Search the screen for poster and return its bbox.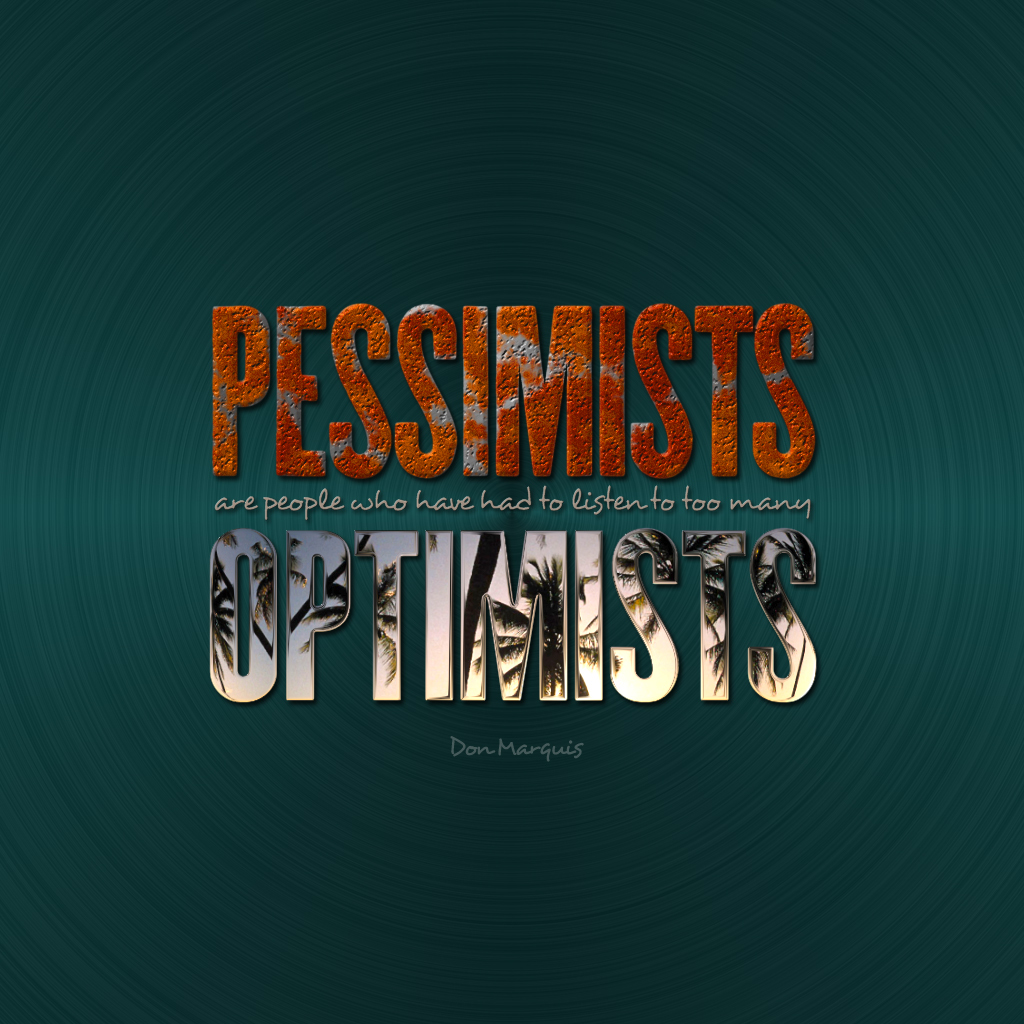
Found: x1=0, y1=0, x2=1023, y2=1023.
